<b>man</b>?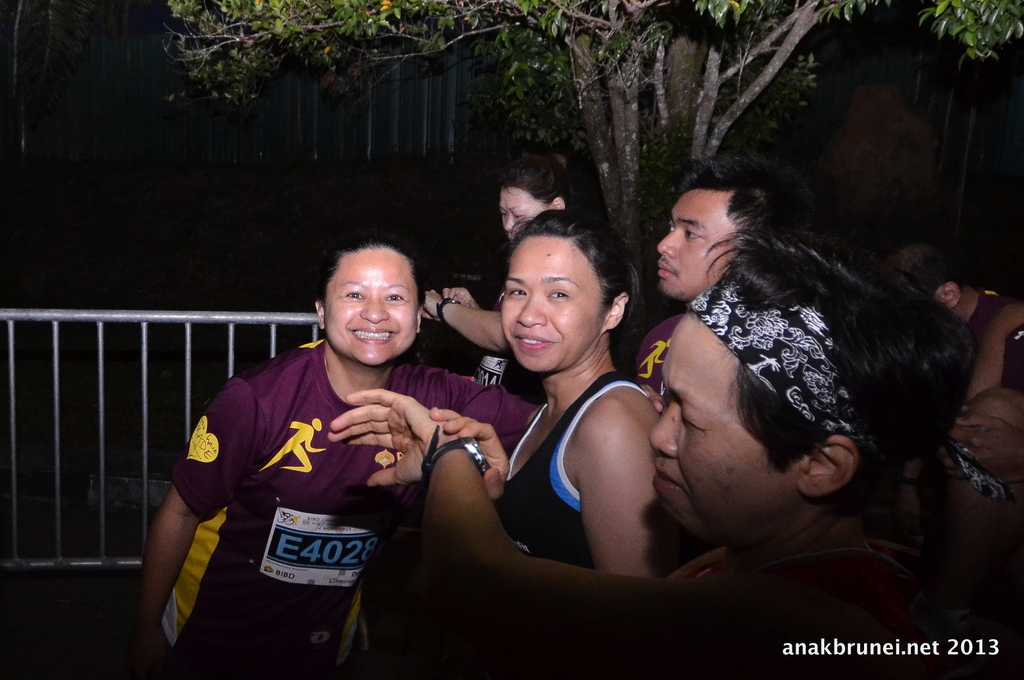
region(620, 156, 831, 403)
